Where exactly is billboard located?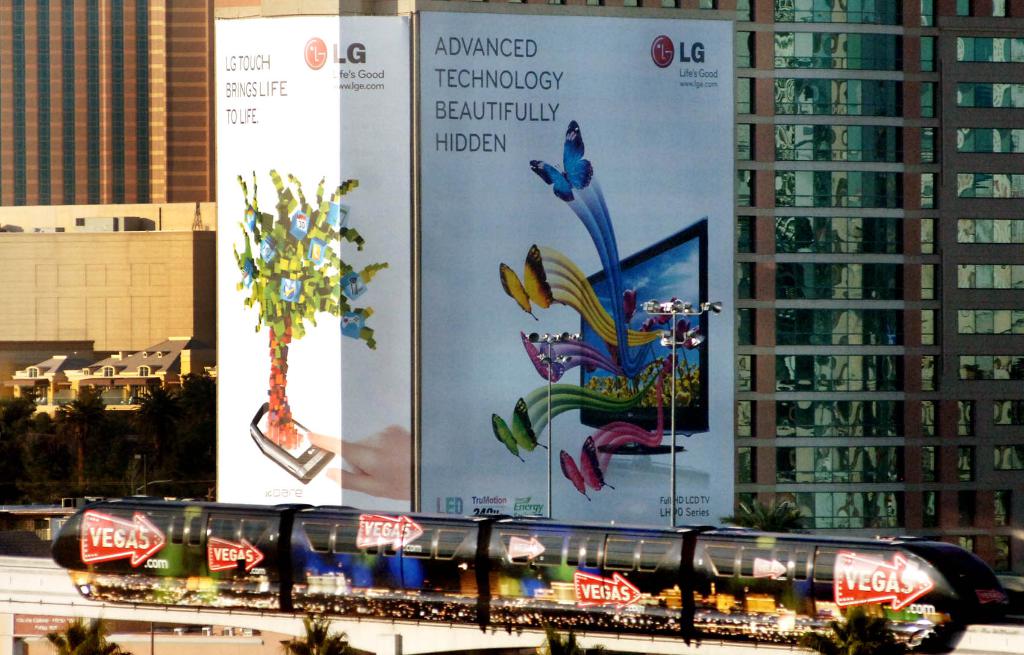
Its bounding box is Rect(419, 12, 735, 518).
